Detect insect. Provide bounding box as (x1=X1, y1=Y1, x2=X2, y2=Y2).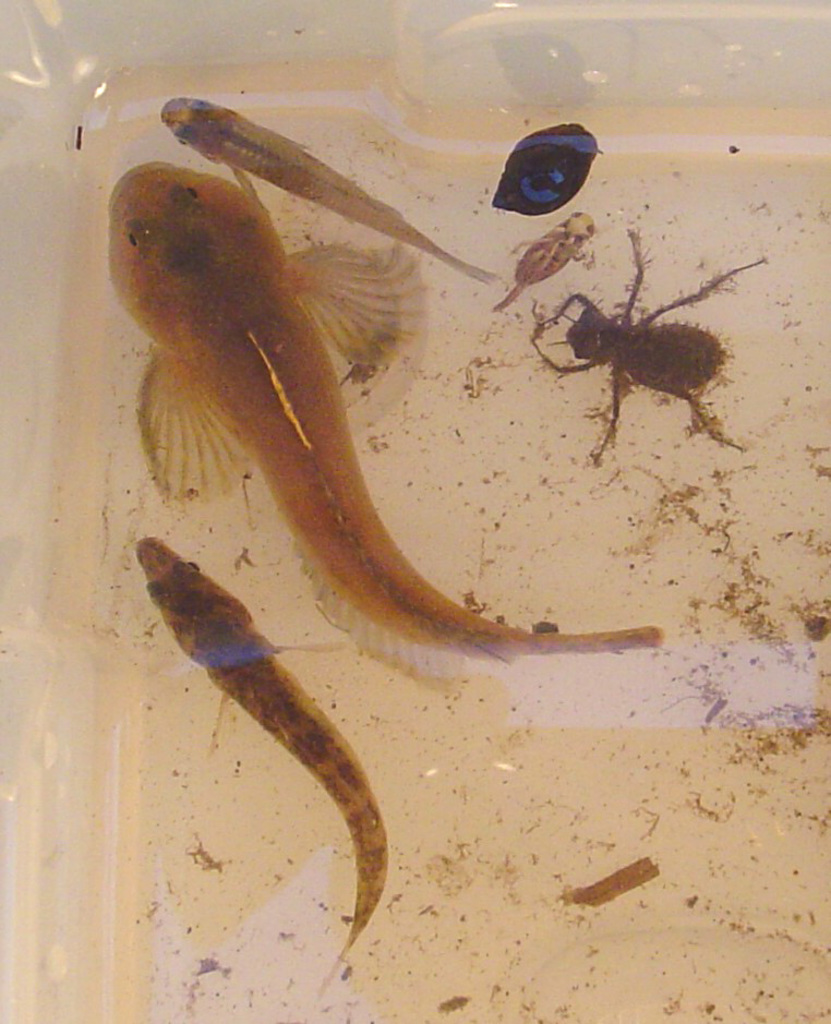
(x1=526, y1=228, x2=767, y2=460).
